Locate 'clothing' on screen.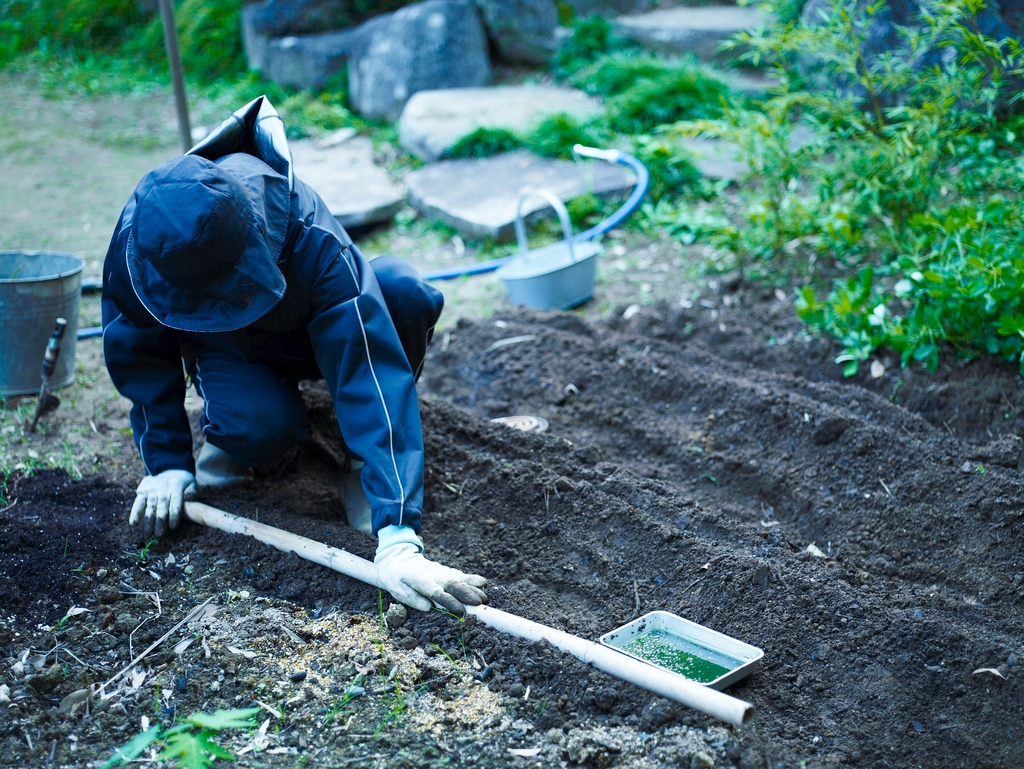
On screen at box=[99, 90, 442, 550].
